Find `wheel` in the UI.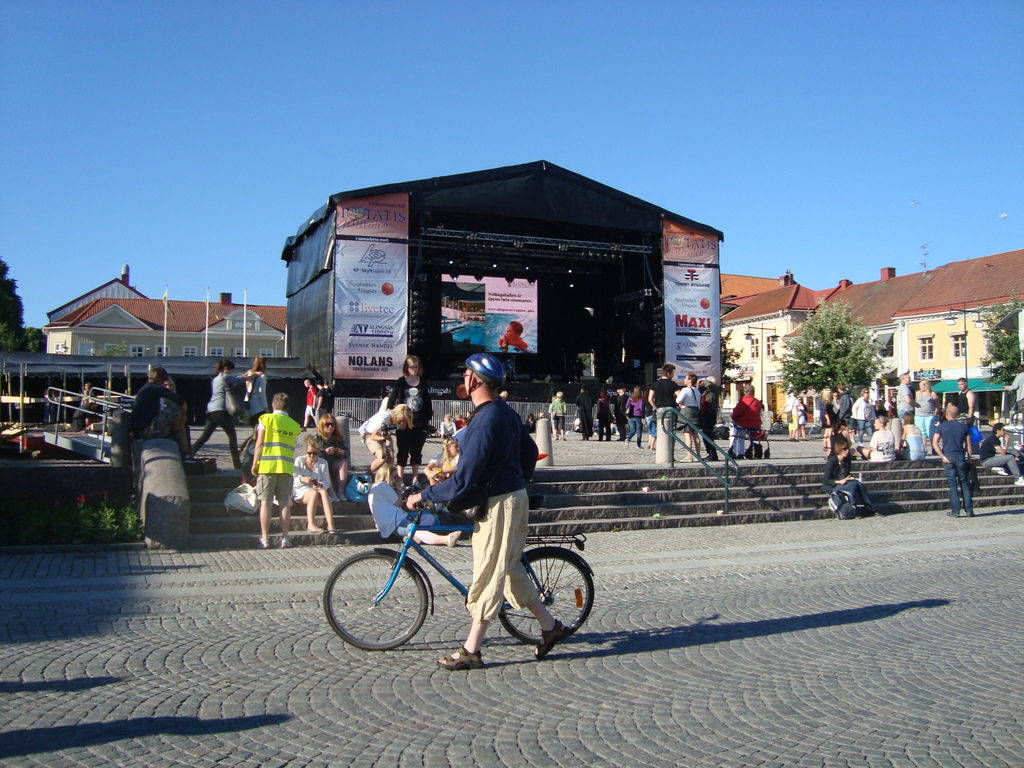
UI element at bbox(508, 551, 590, 652).
